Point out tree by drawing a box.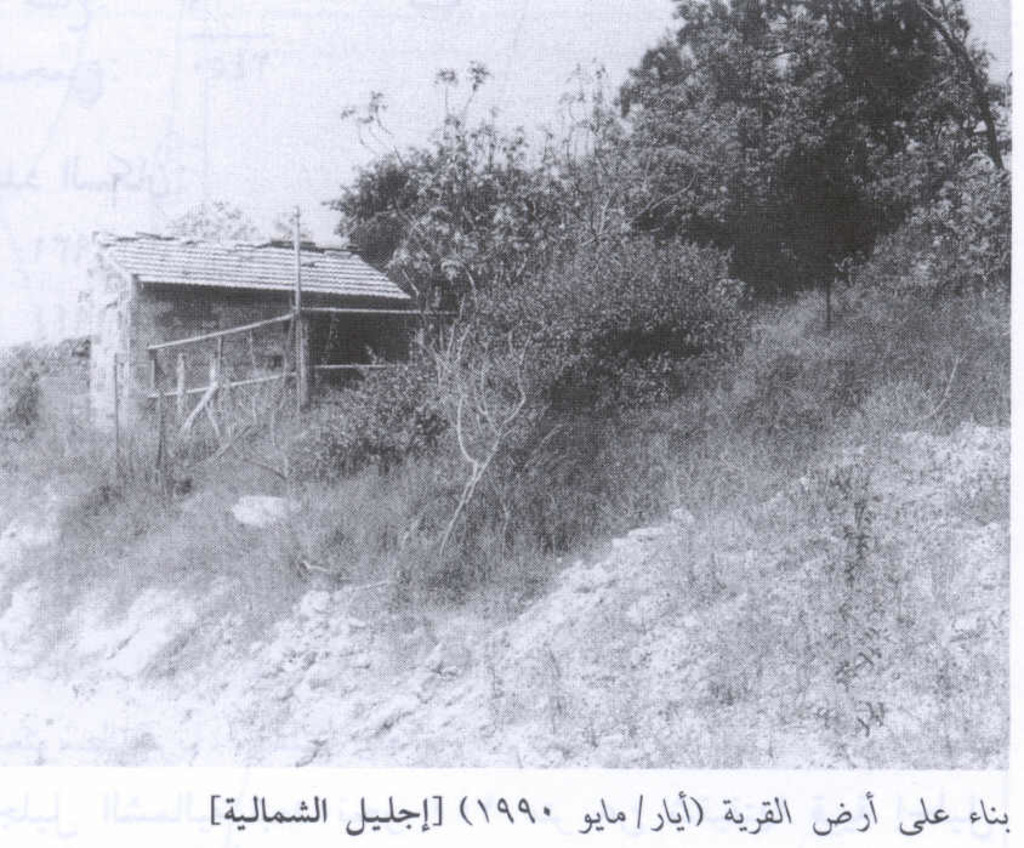
box(328, 58, 534, 292).
